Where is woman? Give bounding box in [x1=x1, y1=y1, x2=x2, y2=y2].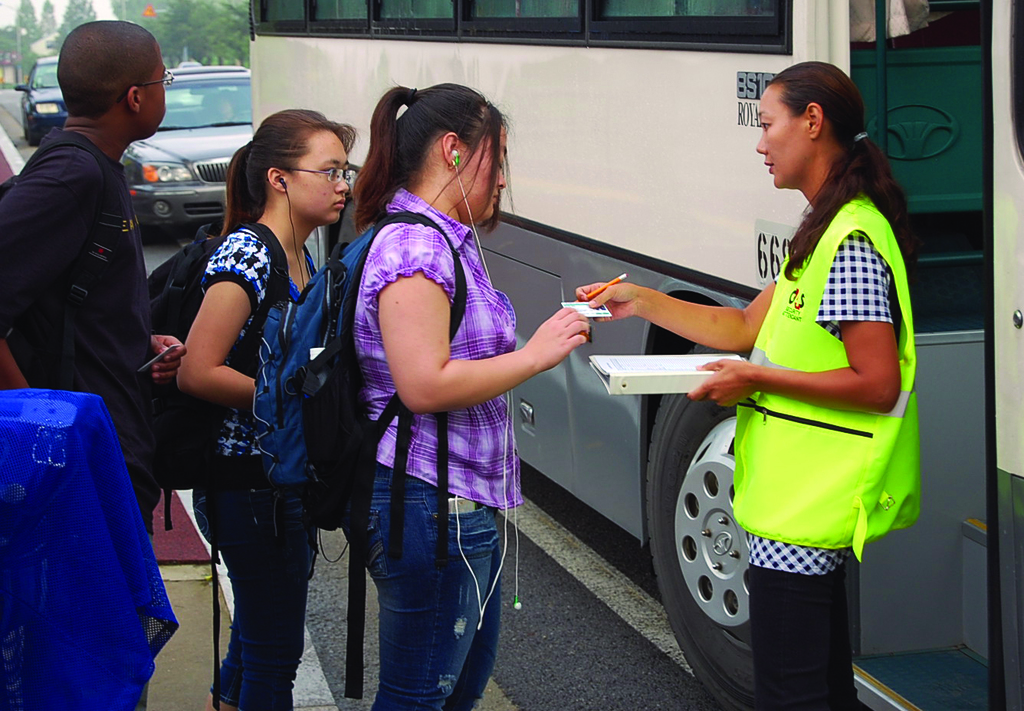
[x1=174, y1=106, x2=355, y2=710].
